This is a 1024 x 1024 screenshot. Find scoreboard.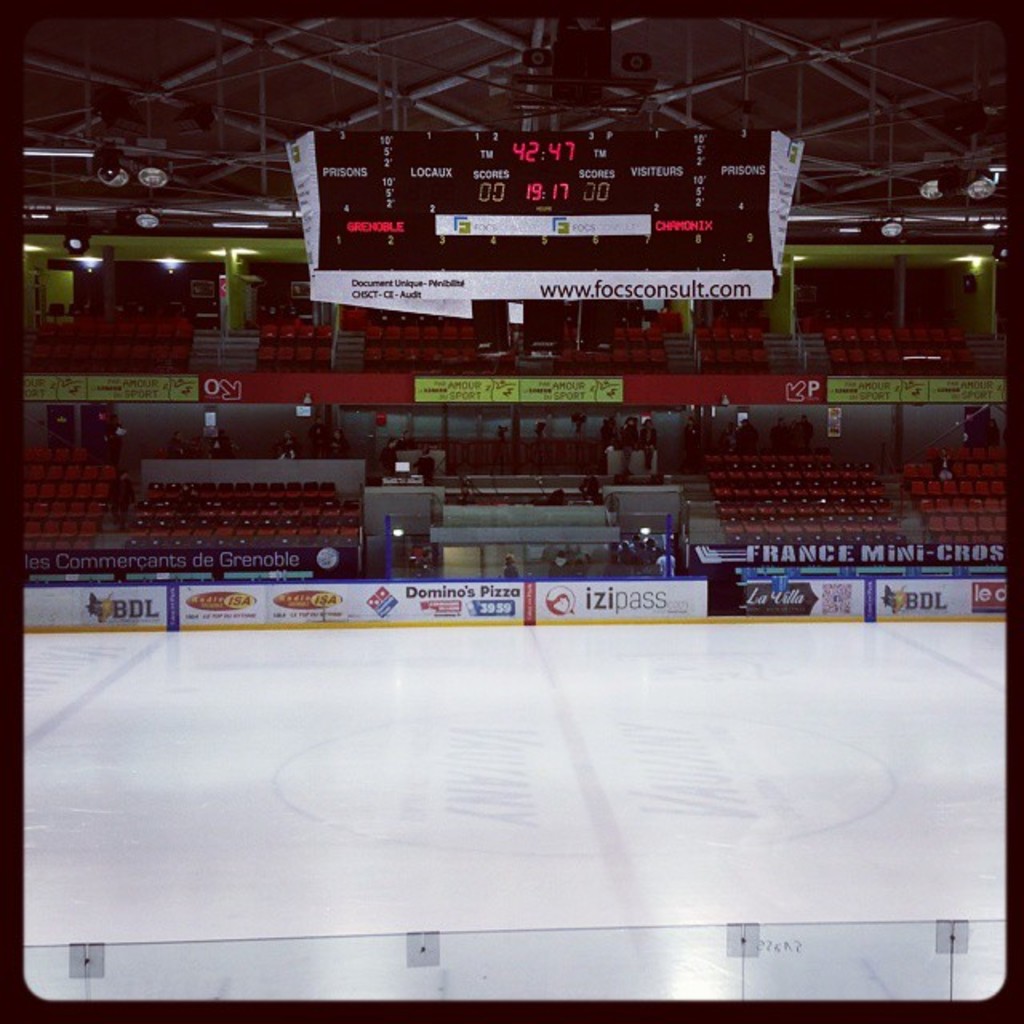
Bounding box: [x1=283, y1=130, x2=765, y2=318].
